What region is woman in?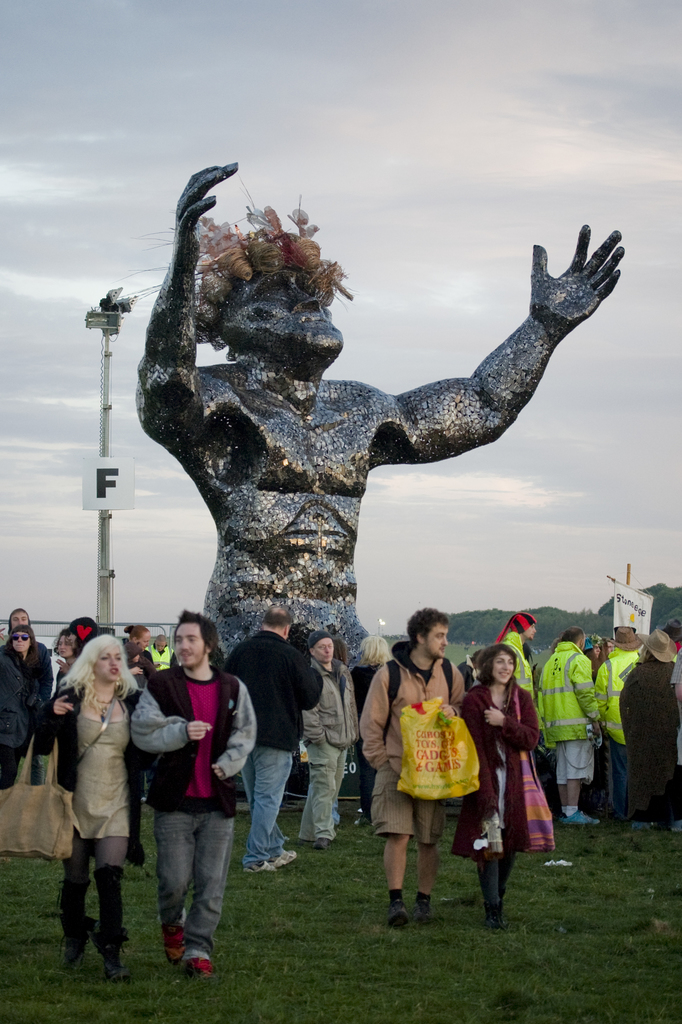
[38, 634, 212, 970].
